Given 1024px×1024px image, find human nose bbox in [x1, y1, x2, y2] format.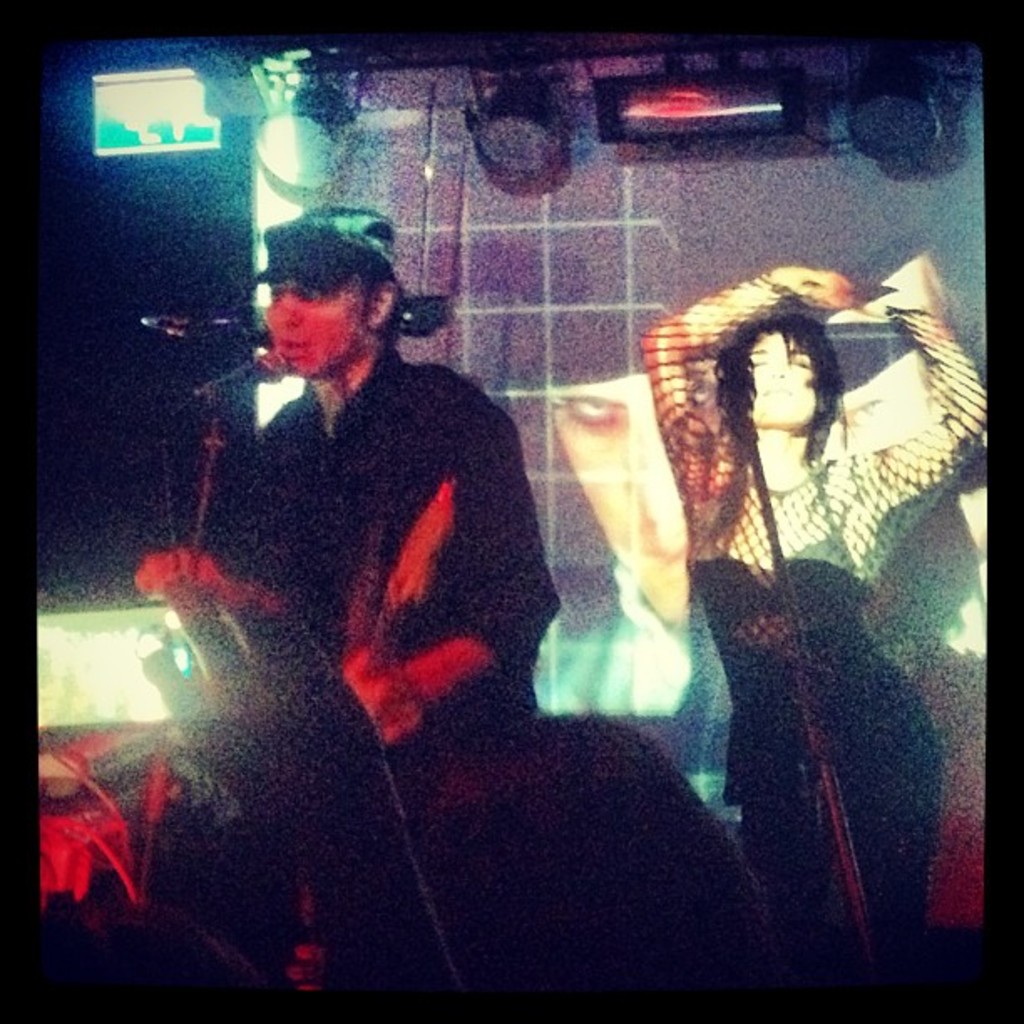
[766, 353, 790, 380].
